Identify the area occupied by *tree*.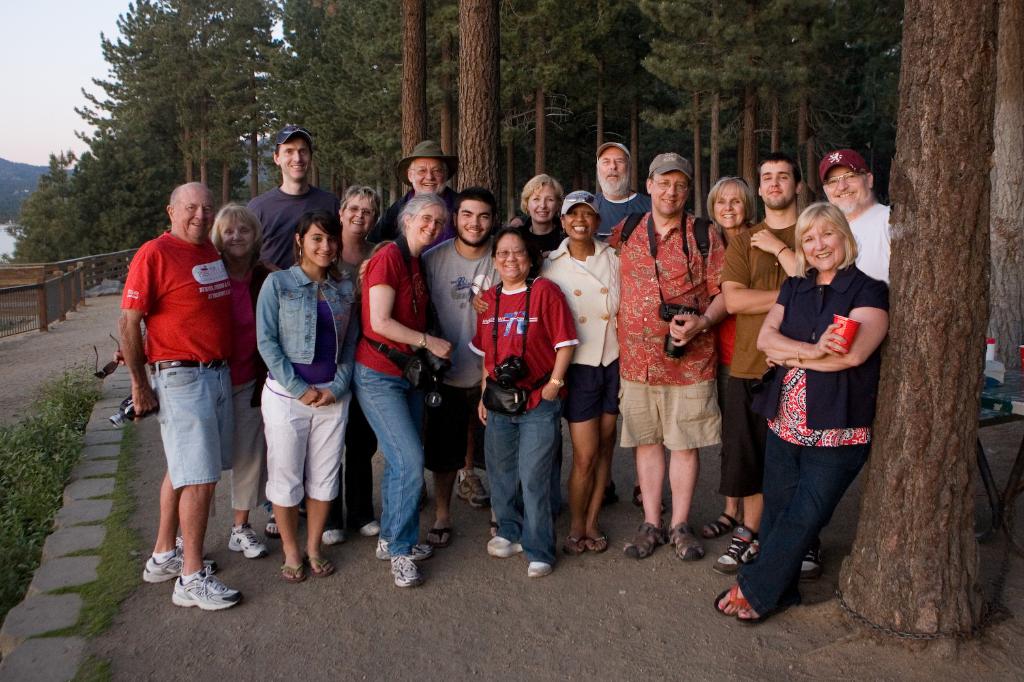
Area: [x1=840, y1=0, x2=986, y2=647].
